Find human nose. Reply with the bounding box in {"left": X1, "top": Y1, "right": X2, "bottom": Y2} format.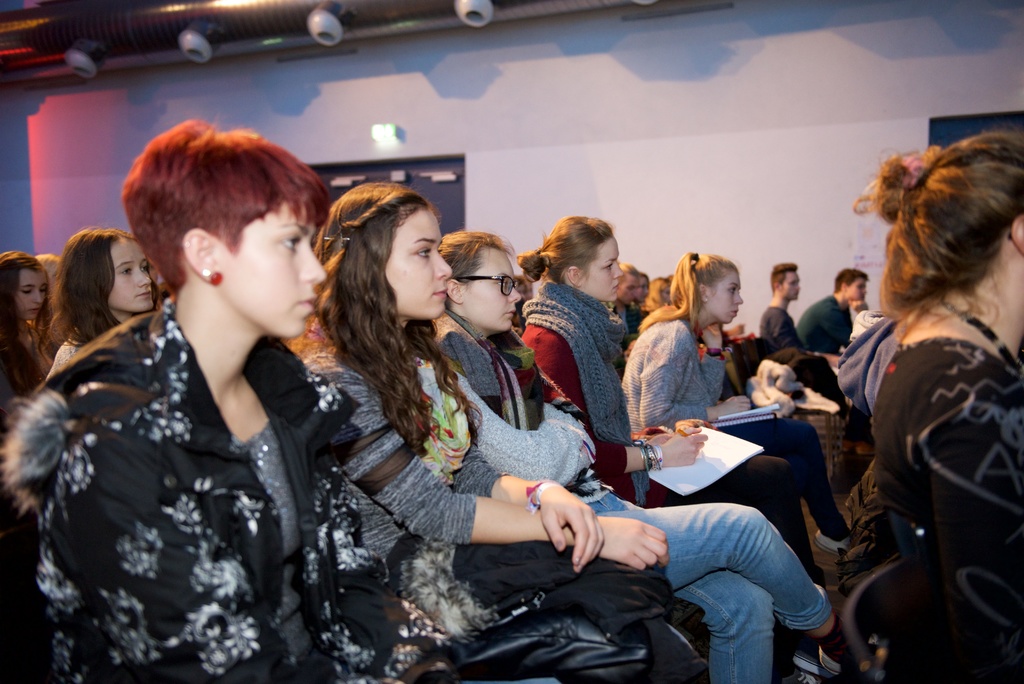
{"left": 138, "top": 266, "right": 154, "bottom": 288}.
